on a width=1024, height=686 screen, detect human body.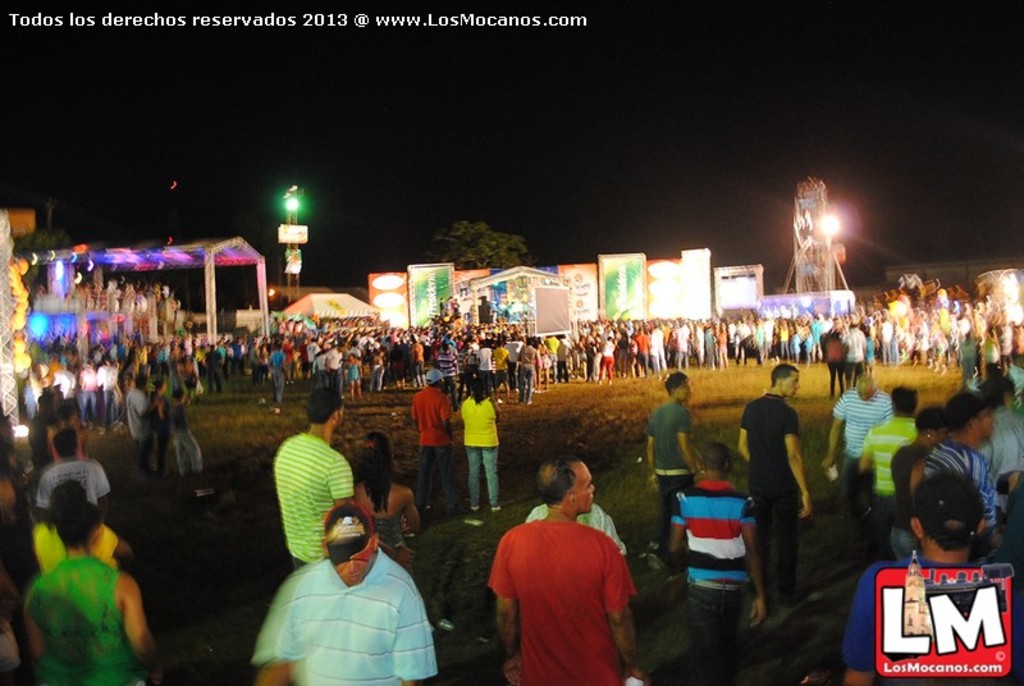
(x1=334, y1=484, x2=422, y2=554).
